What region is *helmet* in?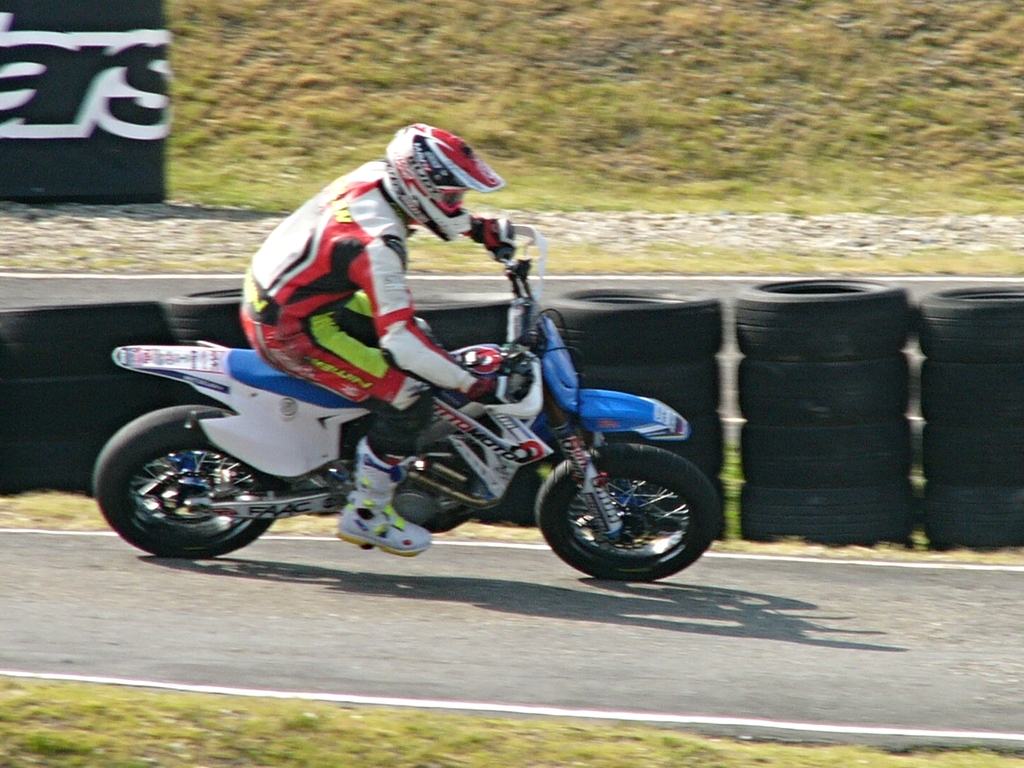
382 126 503 220.
